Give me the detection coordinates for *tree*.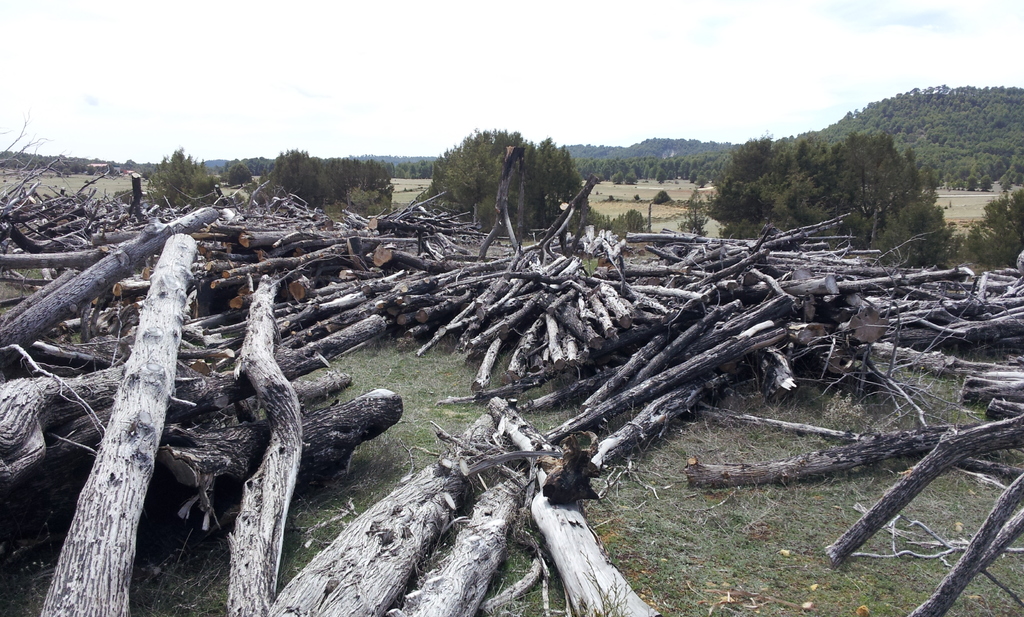
bbox=[141, 149, 225, 205].
